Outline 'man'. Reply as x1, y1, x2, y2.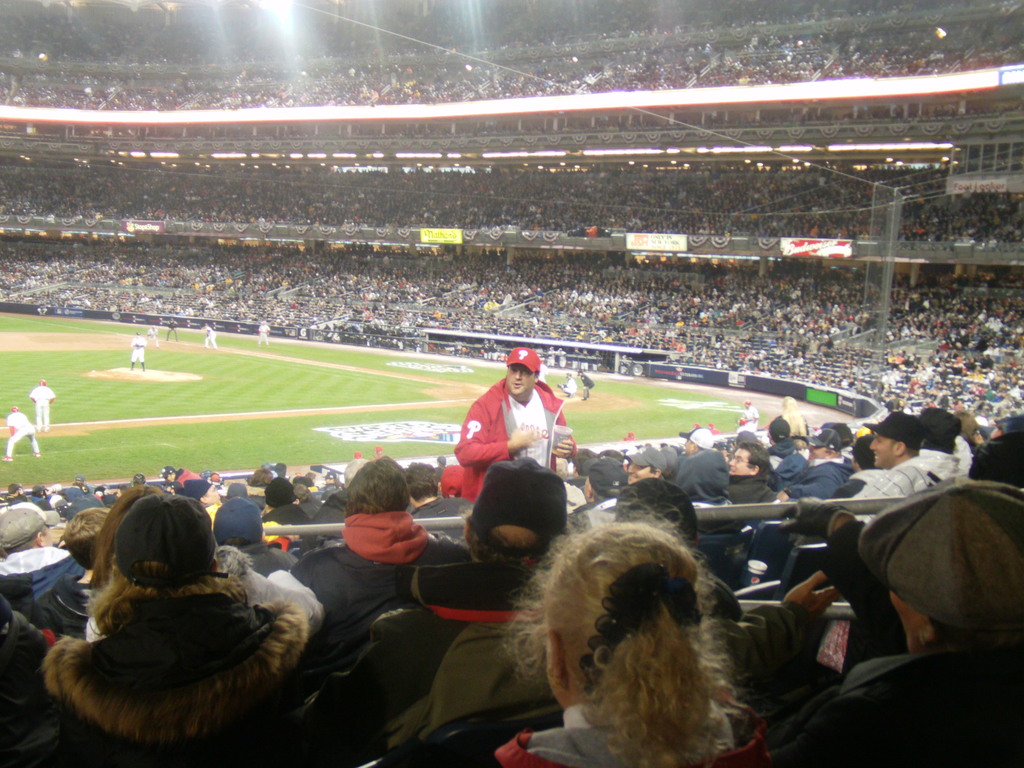
197, 324, 214, 347.
